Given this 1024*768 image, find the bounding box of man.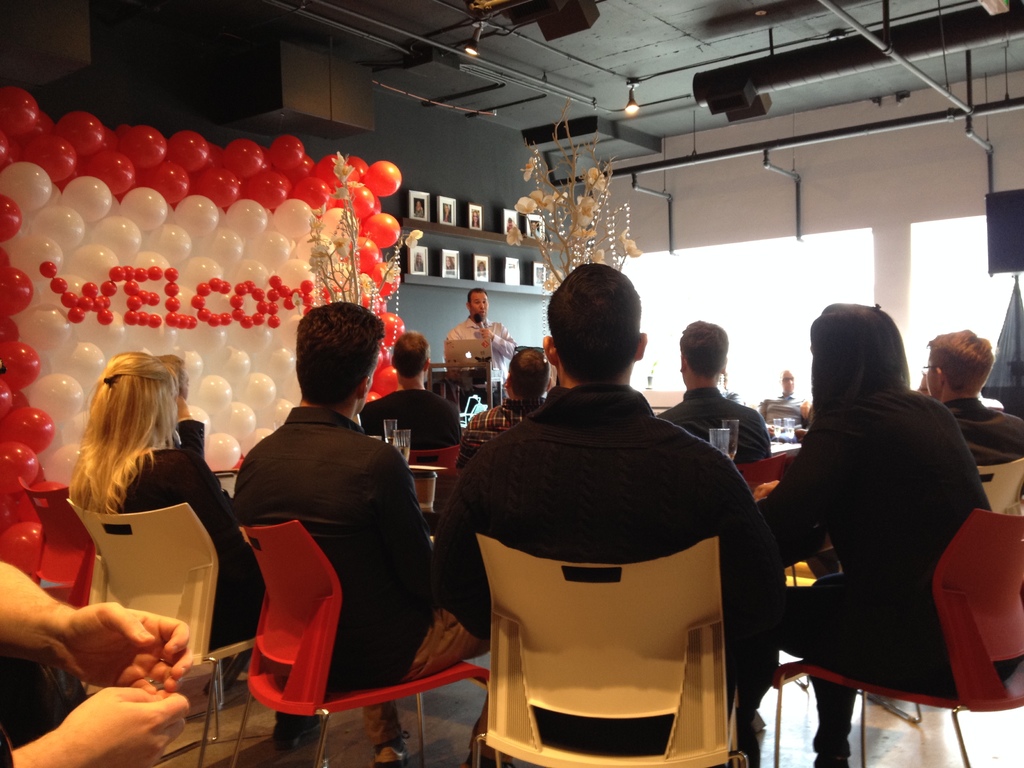
[653,318,774,470].
